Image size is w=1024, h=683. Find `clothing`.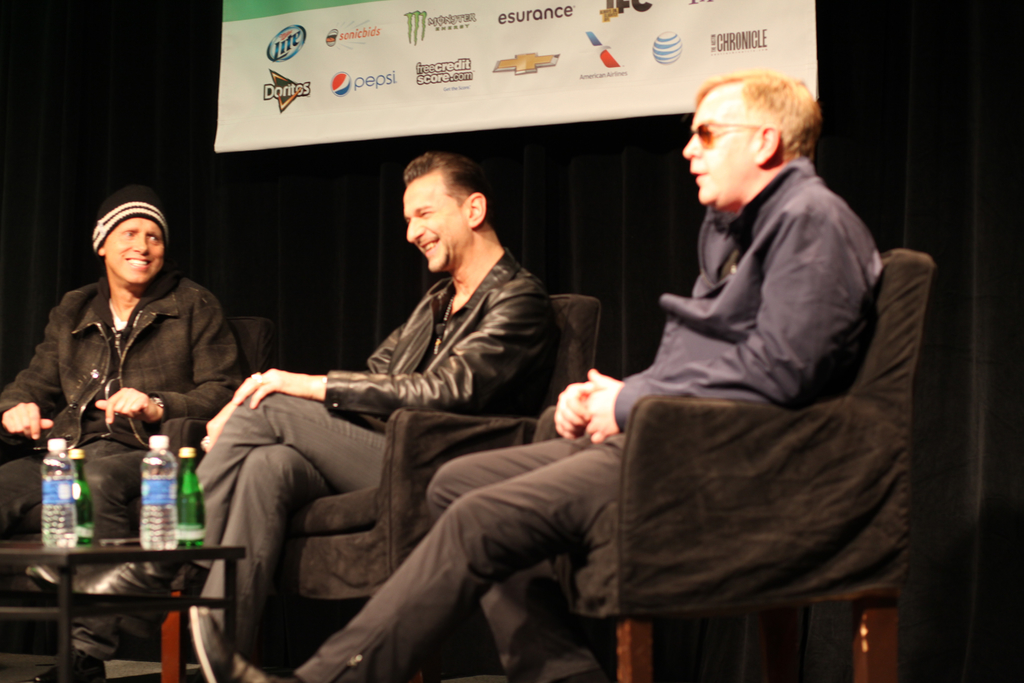
bbox(19, 211, 235, 572).
